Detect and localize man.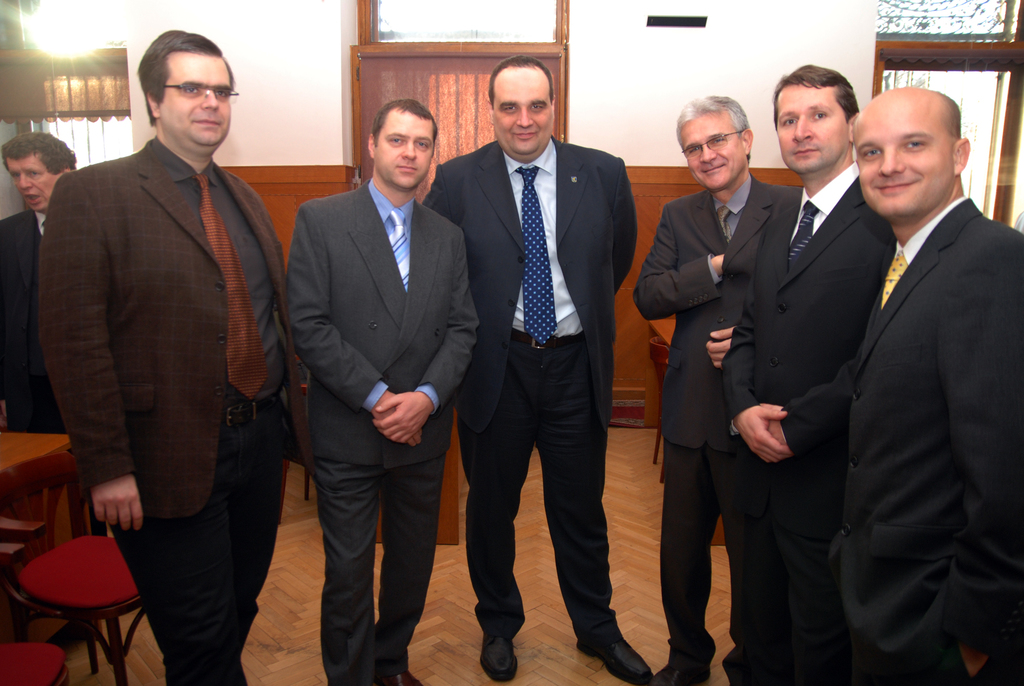
Localized at Rect(420, 55, 656, 685).
